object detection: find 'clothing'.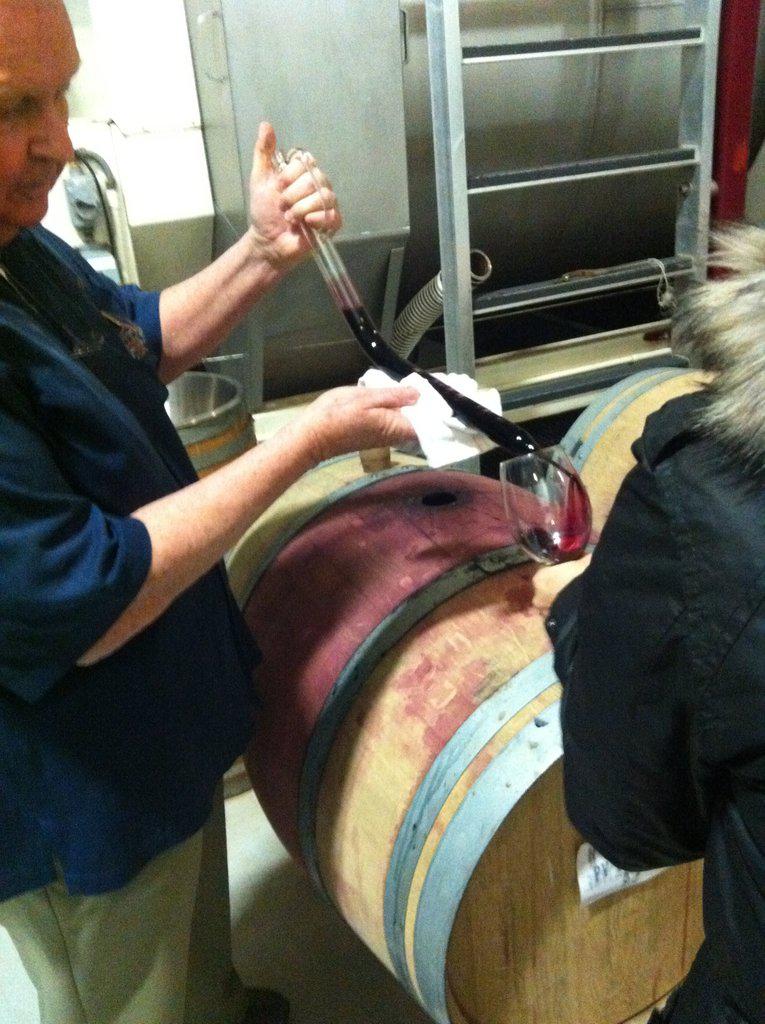
[0, 213, 275, 1023].
